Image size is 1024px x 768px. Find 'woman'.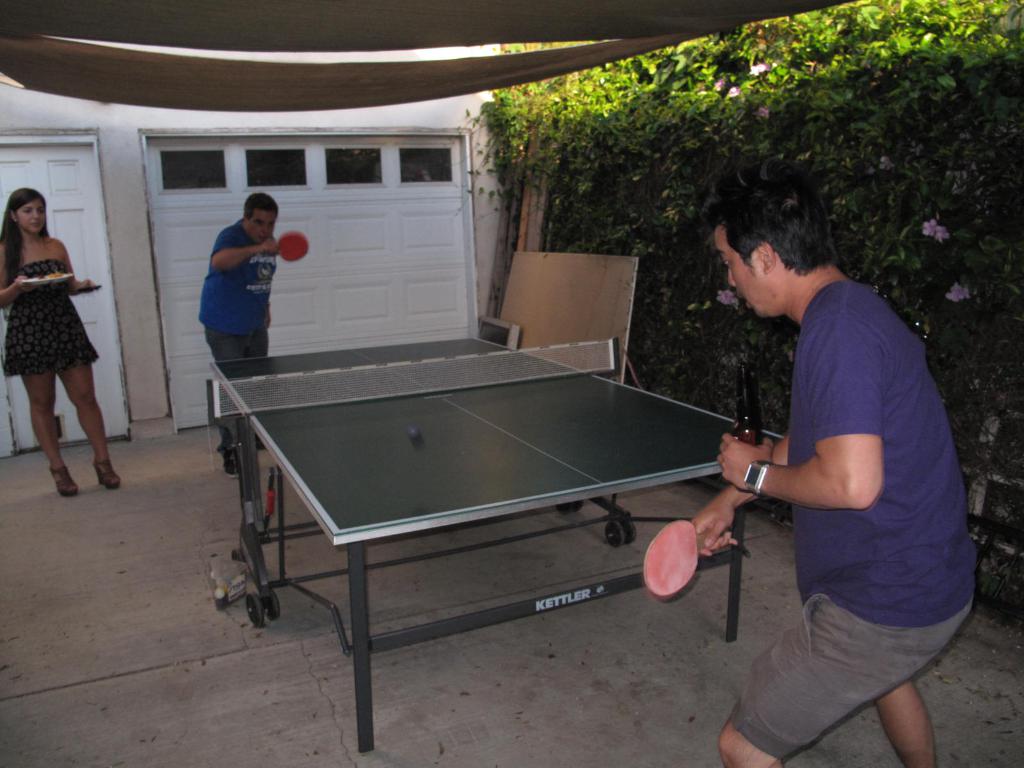
Rect(0, 188, 121, 498).
